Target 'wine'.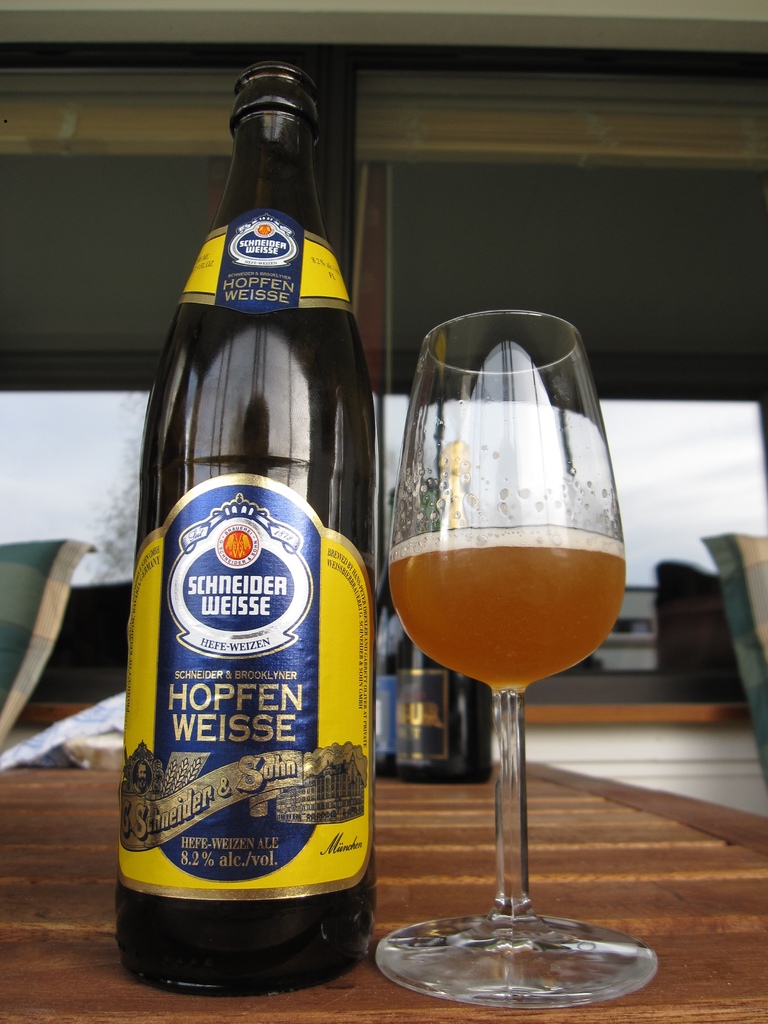
Target region: [107,55,380,1001].
